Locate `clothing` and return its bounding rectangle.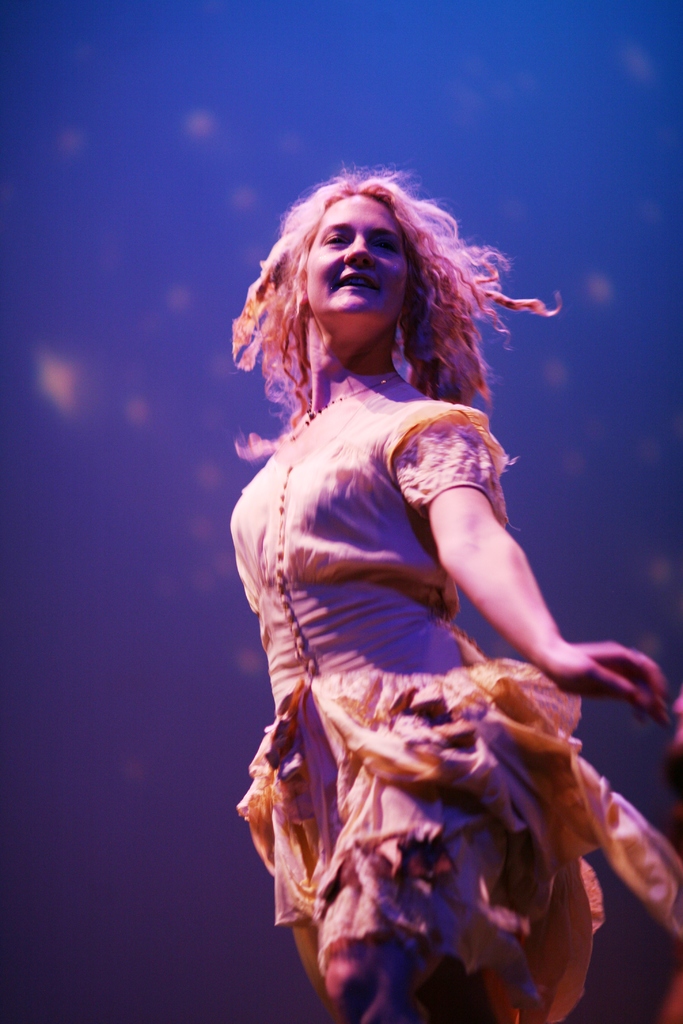
box(231, 376, 631, 972).
